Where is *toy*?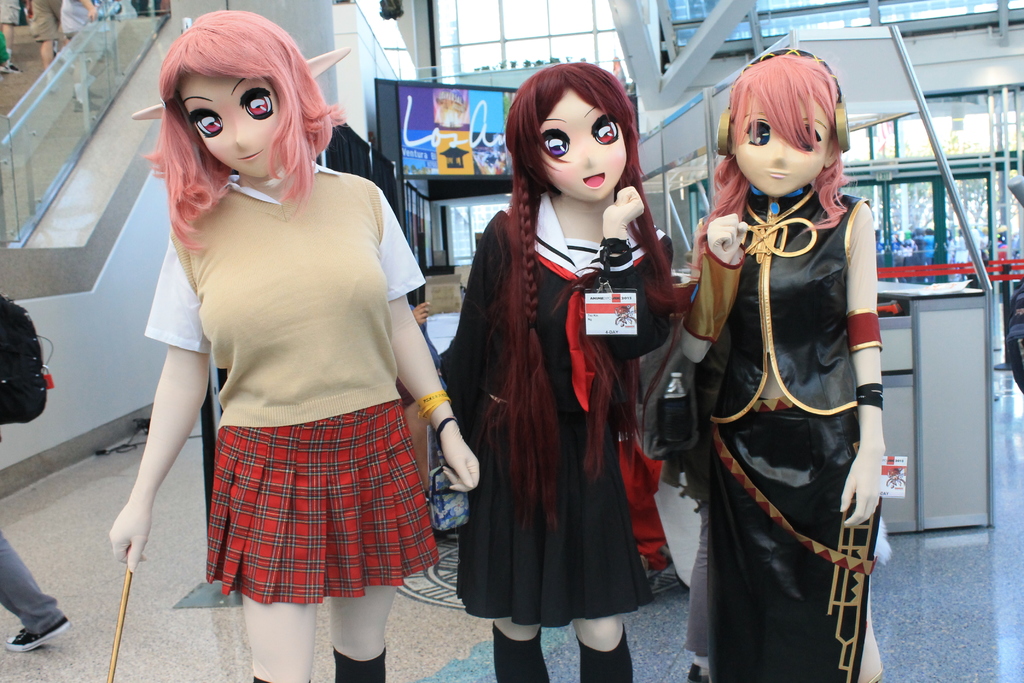
x1=109, y1=6, x2=484, y2=682.
